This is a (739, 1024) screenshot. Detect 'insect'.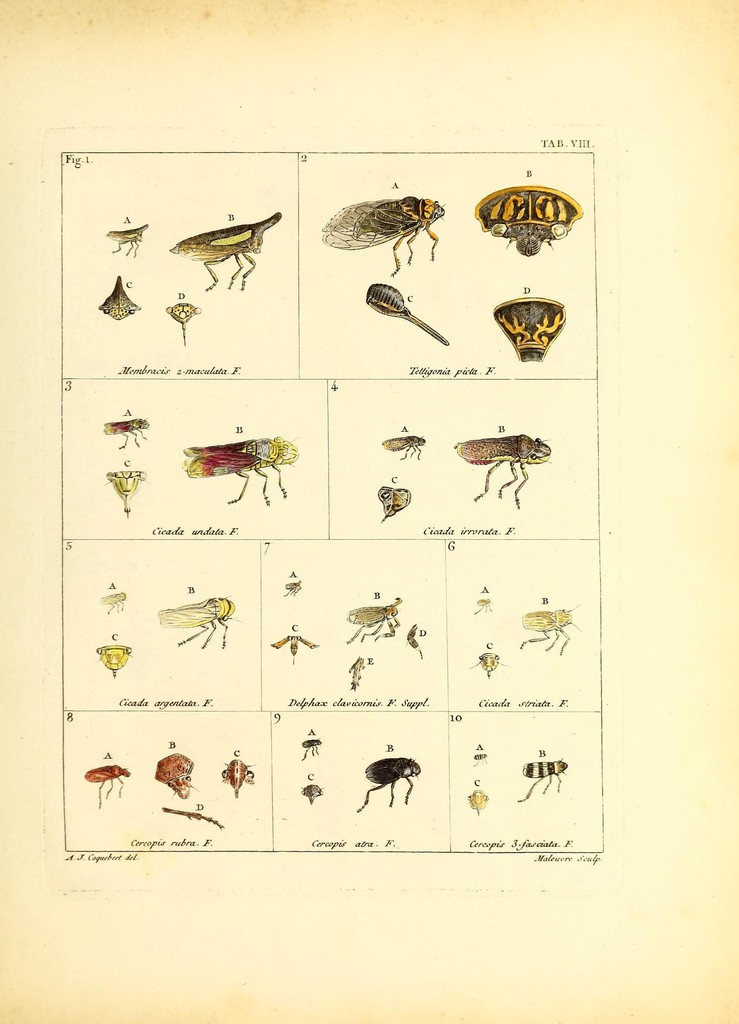
rect(284, 580, 304, 600).
